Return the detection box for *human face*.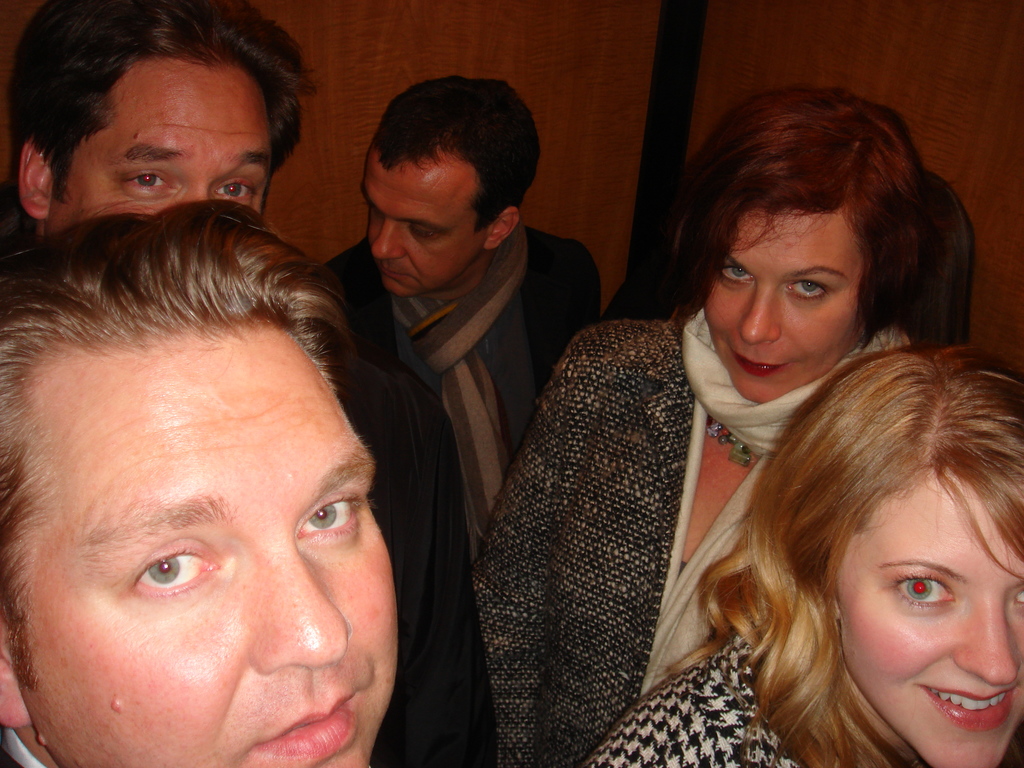
<region>834, 483, 1023, 767</region>.
